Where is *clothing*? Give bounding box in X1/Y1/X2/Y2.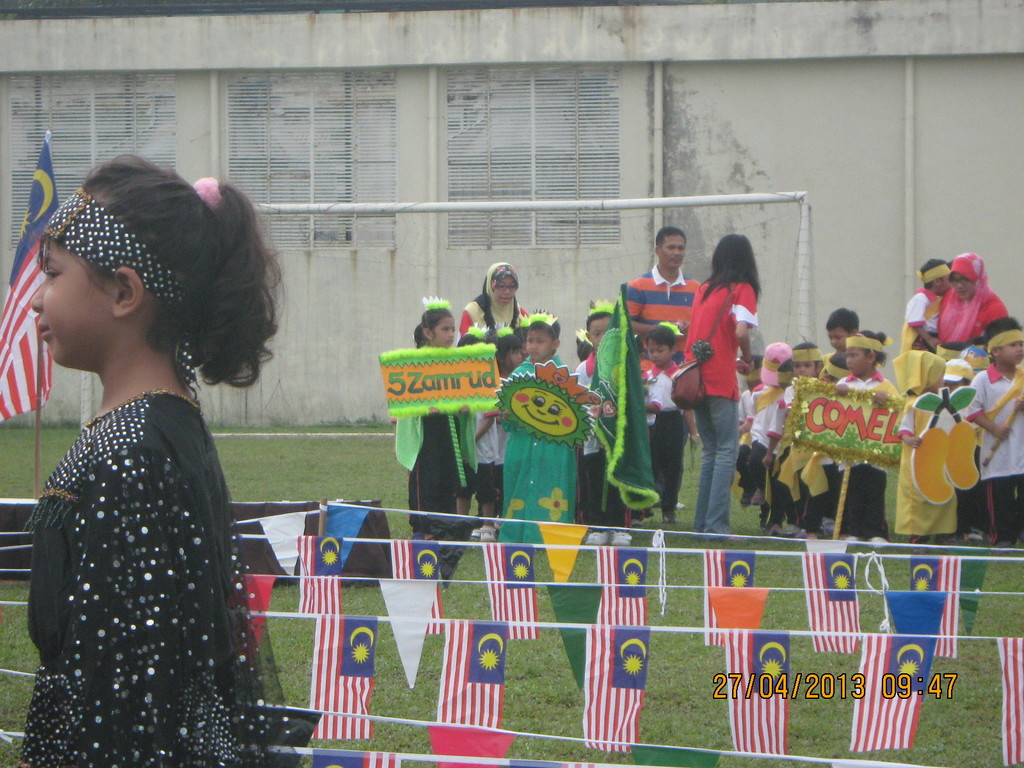
964/363/1023/539.
